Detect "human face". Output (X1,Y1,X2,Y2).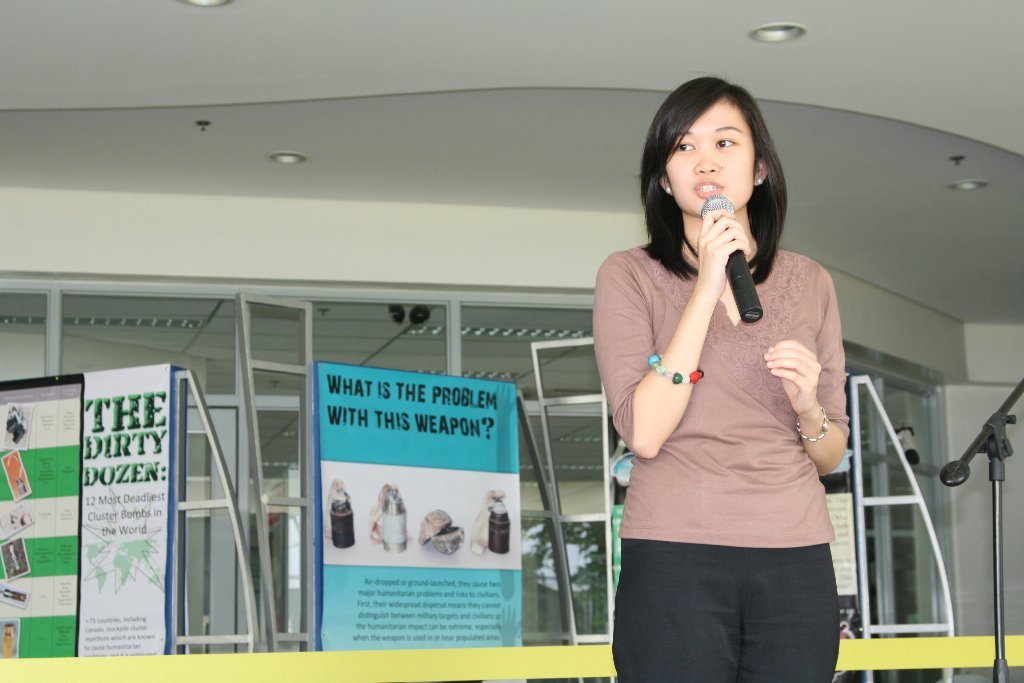
(663,91,764,214).
